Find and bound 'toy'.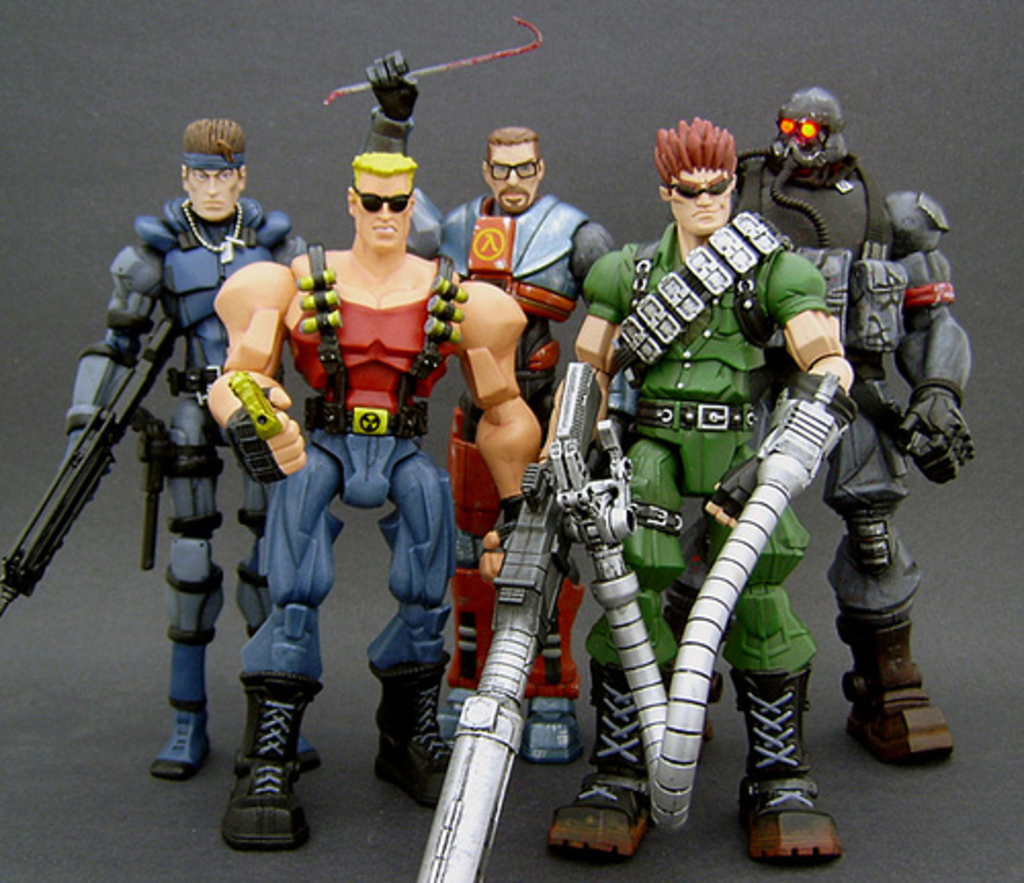
Bound: pyautogui.locateOnScreen(72, 117, 317, 781).
